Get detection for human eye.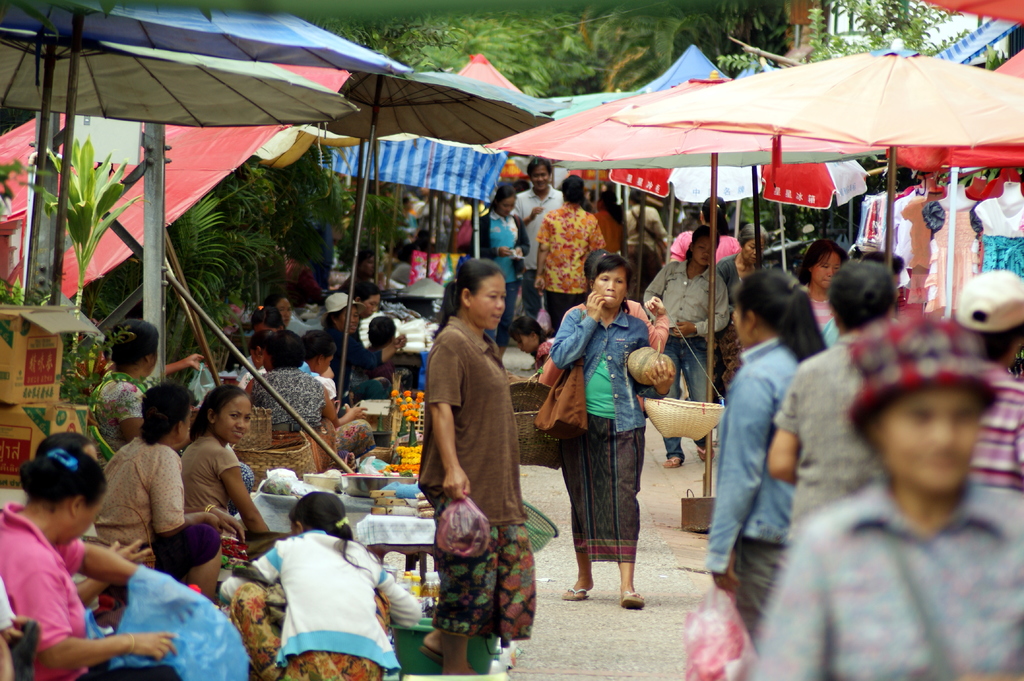
Detection: bbox(500, 292, 508, 299).
